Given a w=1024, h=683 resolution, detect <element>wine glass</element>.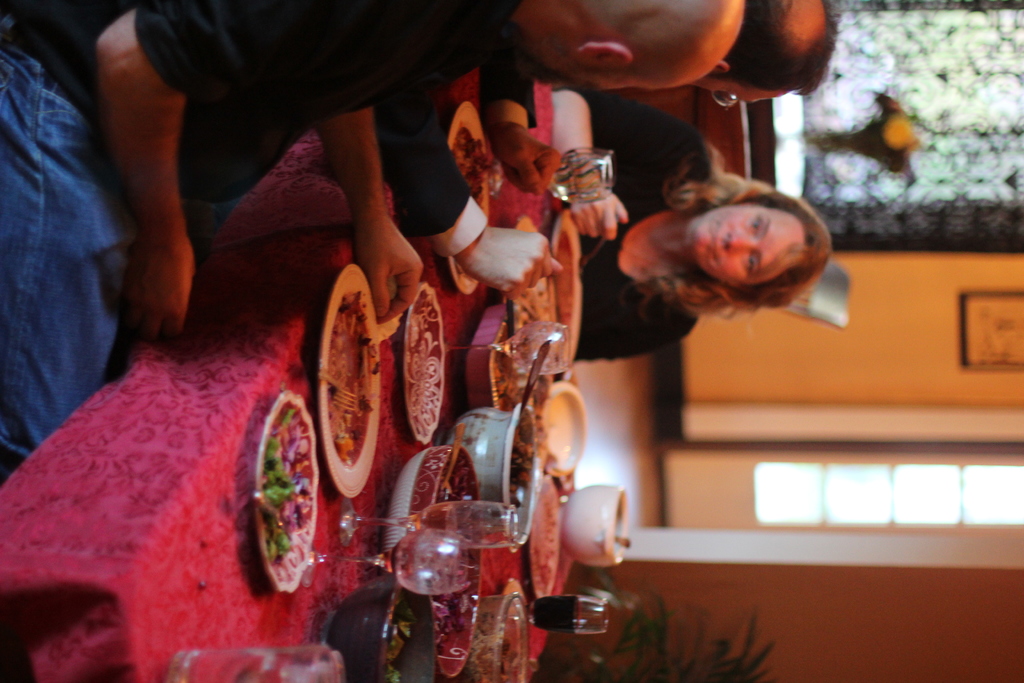
crop(305, 530, 472, 597).
